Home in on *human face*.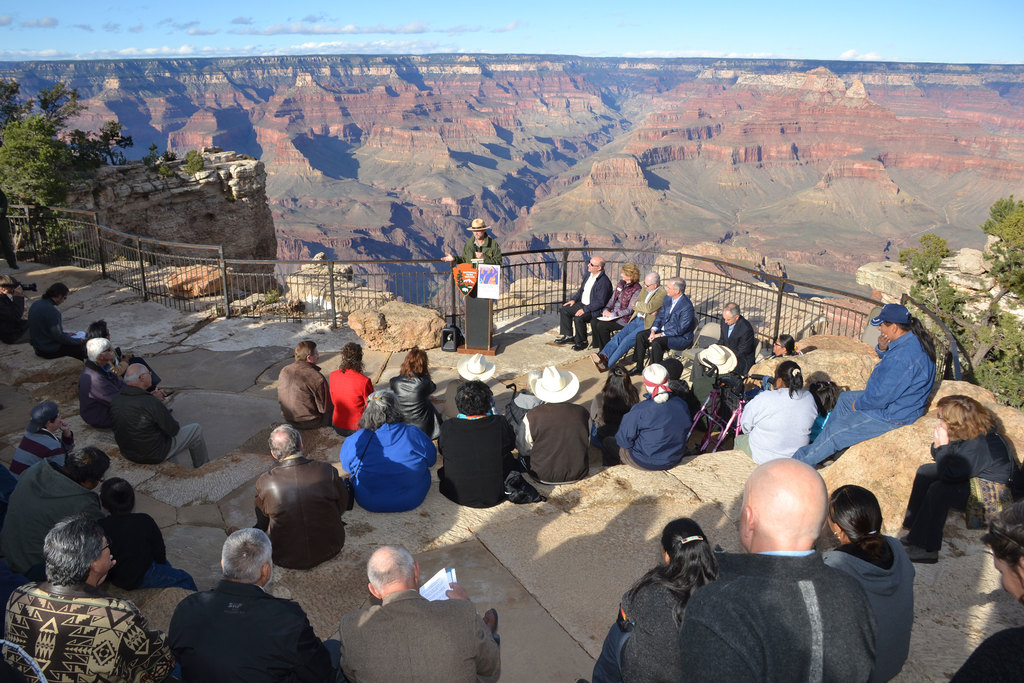
Homed in at [665, 284, 674, 297].
